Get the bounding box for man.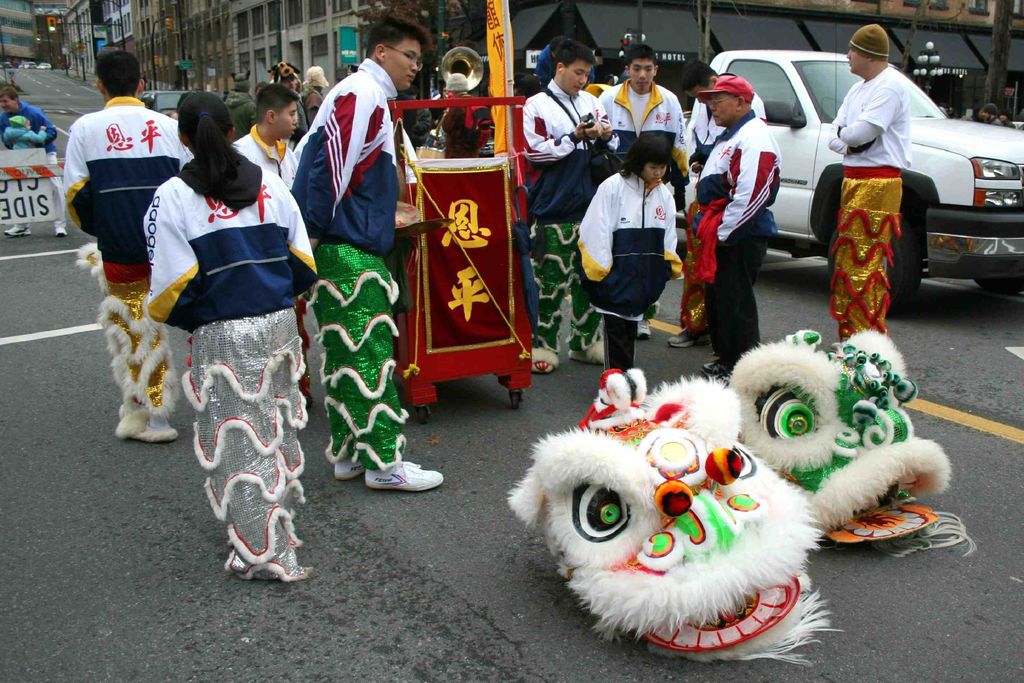
BBox(980, 102, 1004, 125).
